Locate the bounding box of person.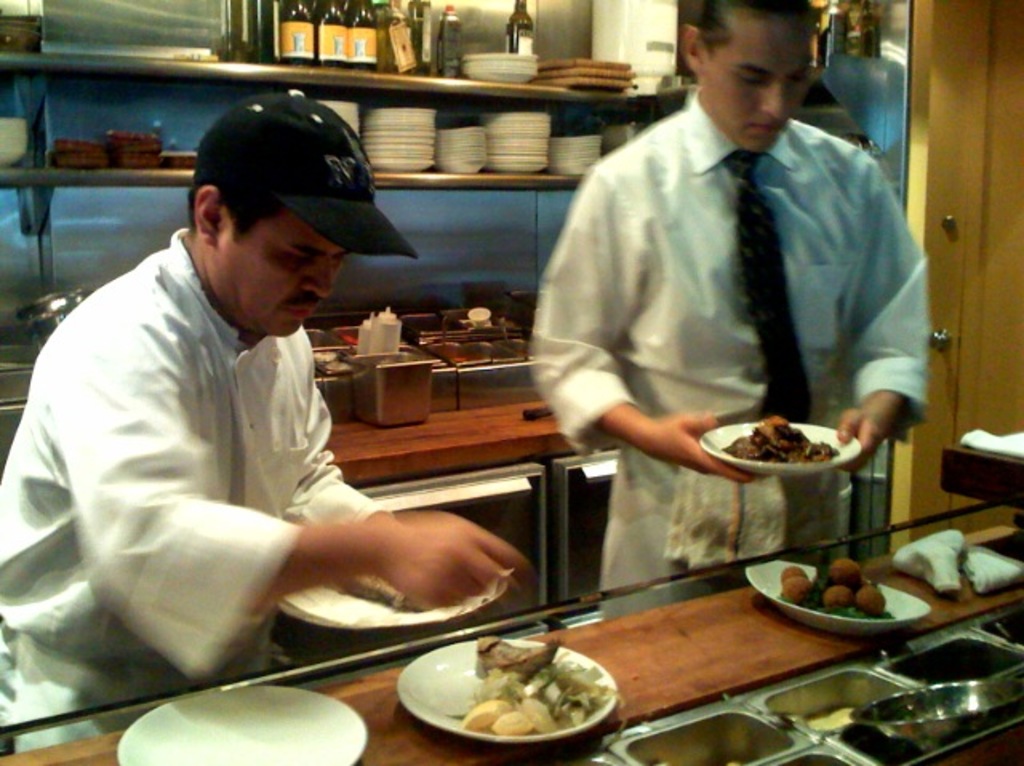
Bounding box: select_region(0, 86, 542, 760).
